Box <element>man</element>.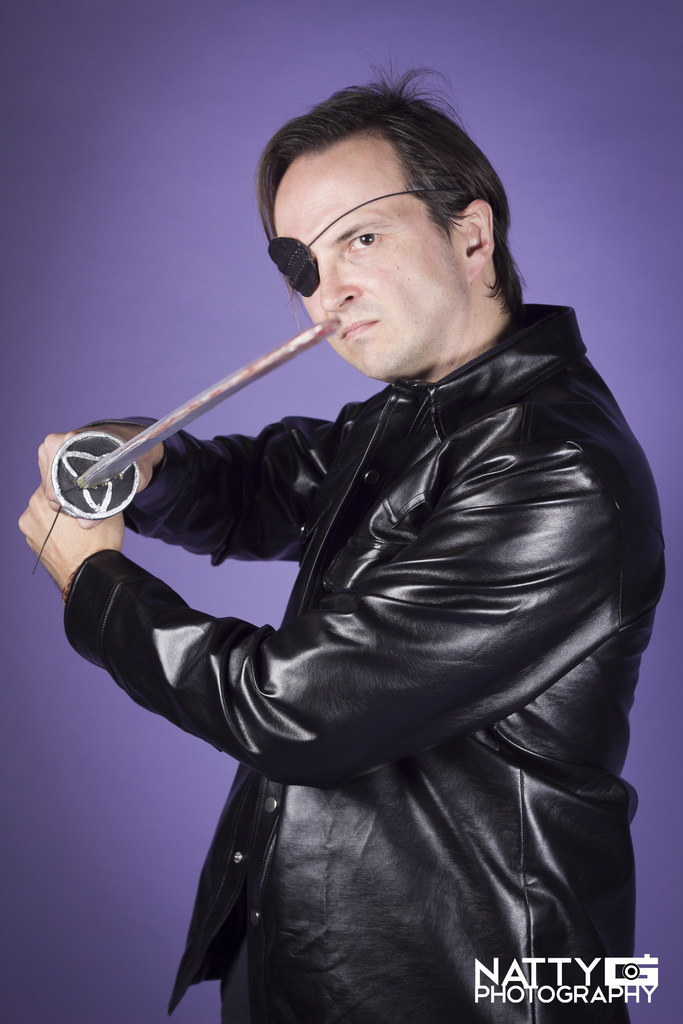
locate(64, 76, 668, 1023).
